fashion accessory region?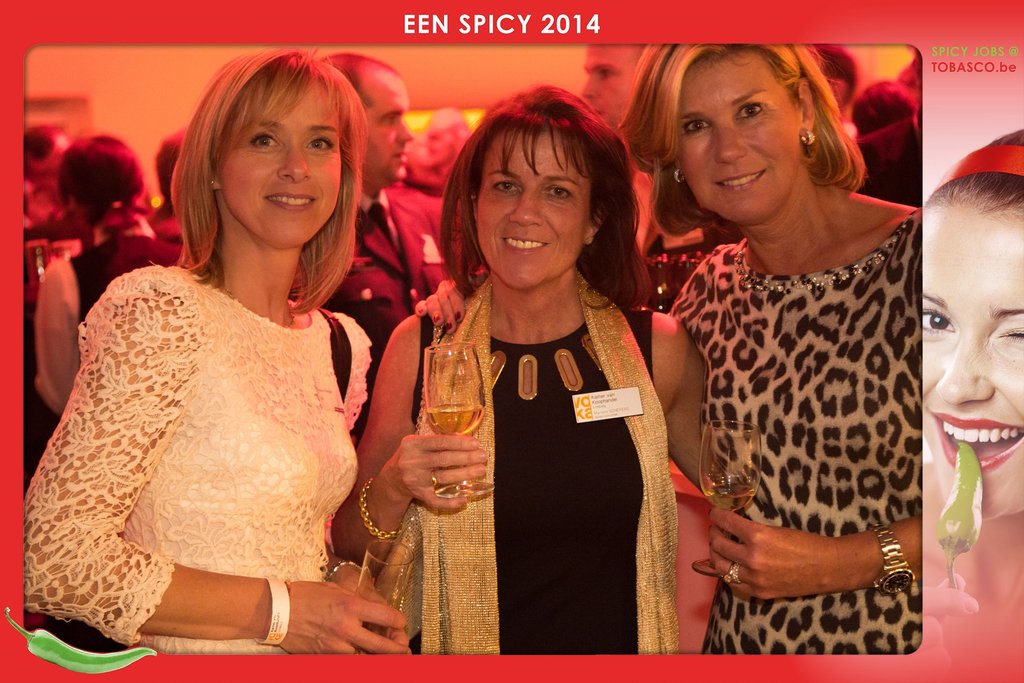
x1=865, y1=522, x2=921, y2=596
